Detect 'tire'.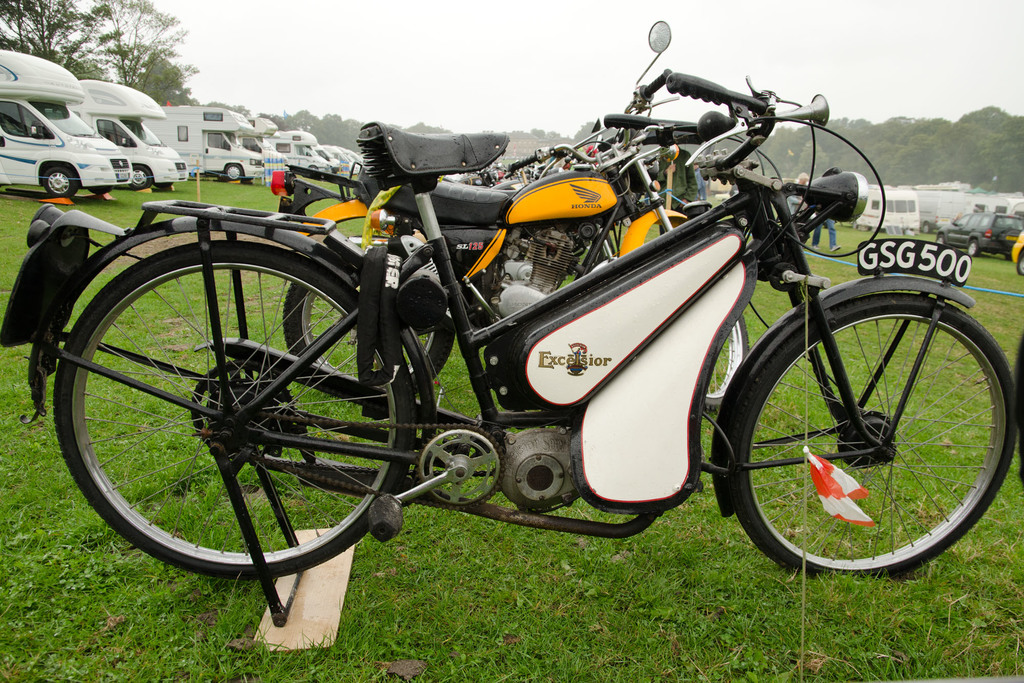
Detected at {"x1": 37, "y1": 163, "x2": 82, "y2": 198}.
